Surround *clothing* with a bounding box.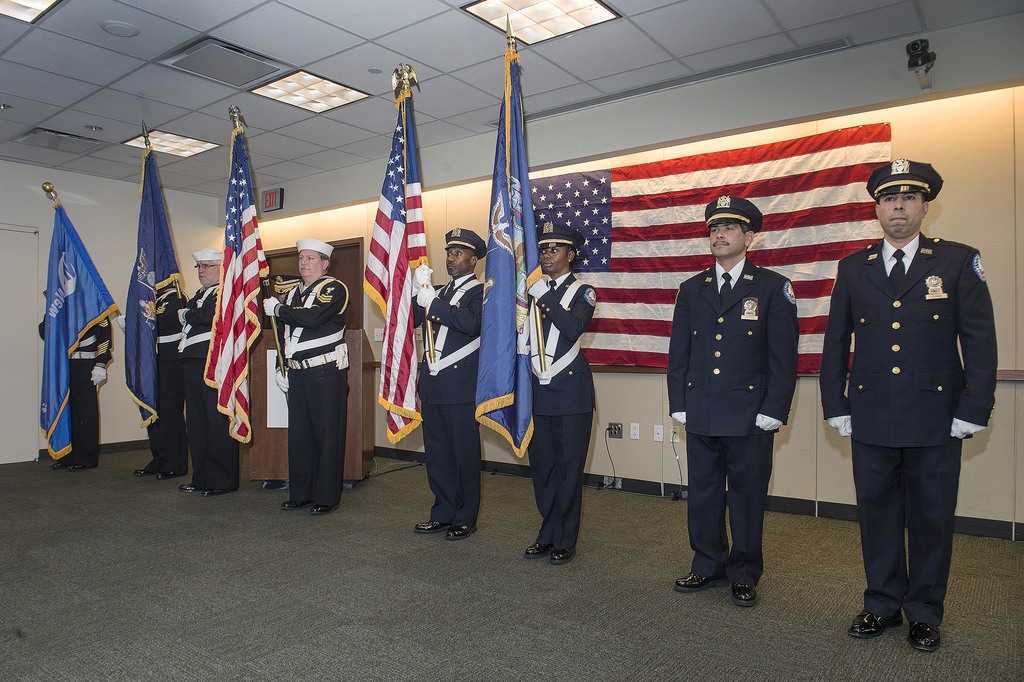
<region>525, 270, 589, 548</region>.
